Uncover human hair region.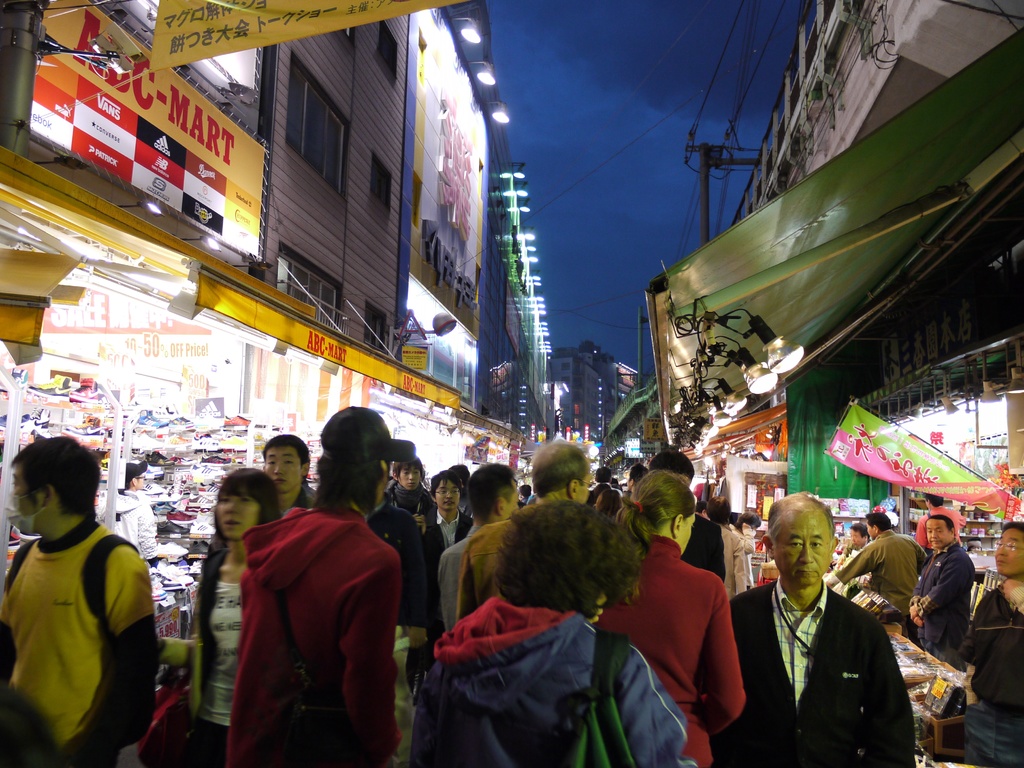
Uncovered: <region>865, 511, 890, 532</region>.
